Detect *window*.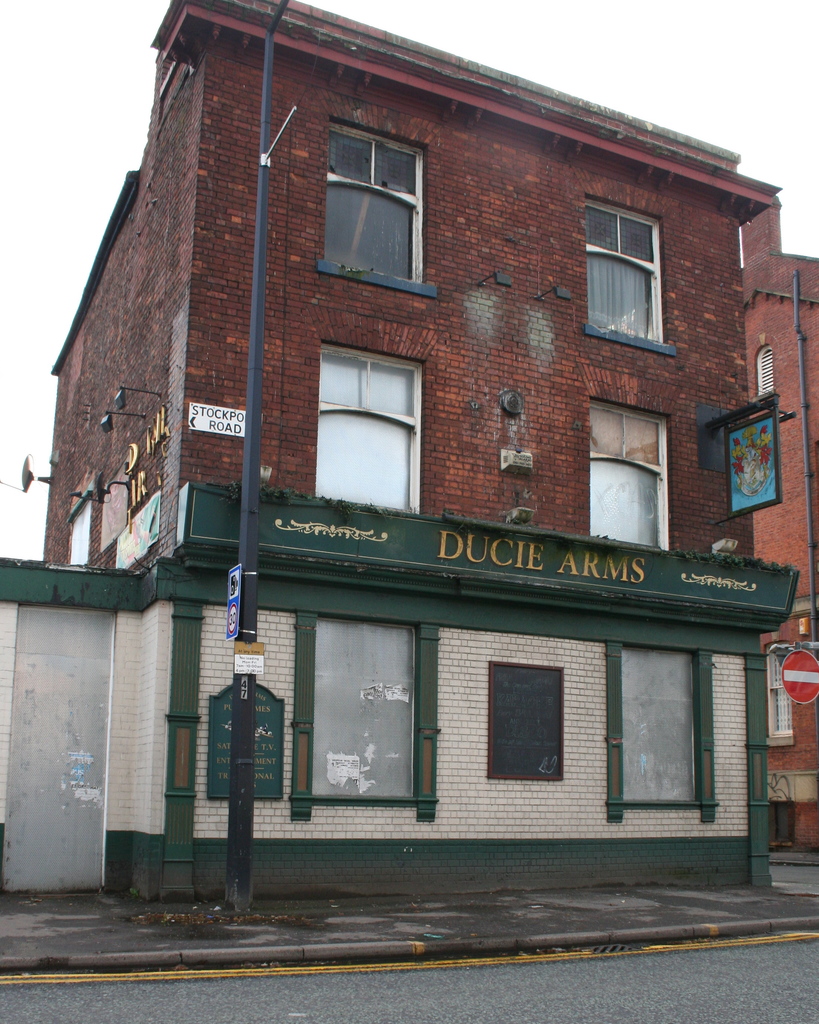
Detected at <bbox>621, 644, 696, 805</bbox>.
